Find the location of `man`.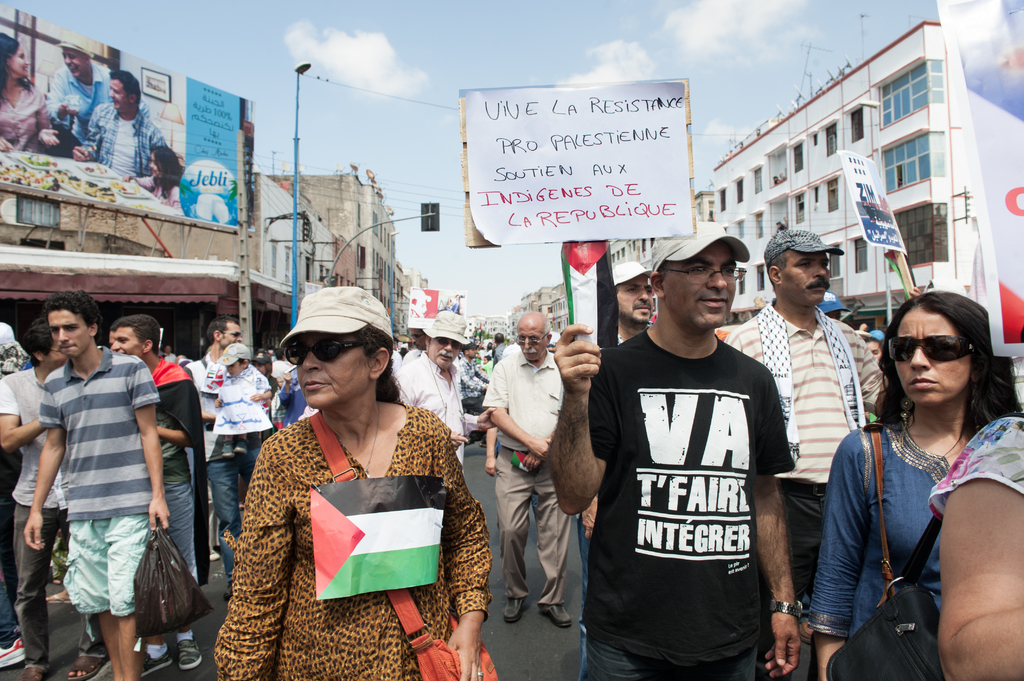
Location: bbox=(181, 313, 259, 566).
